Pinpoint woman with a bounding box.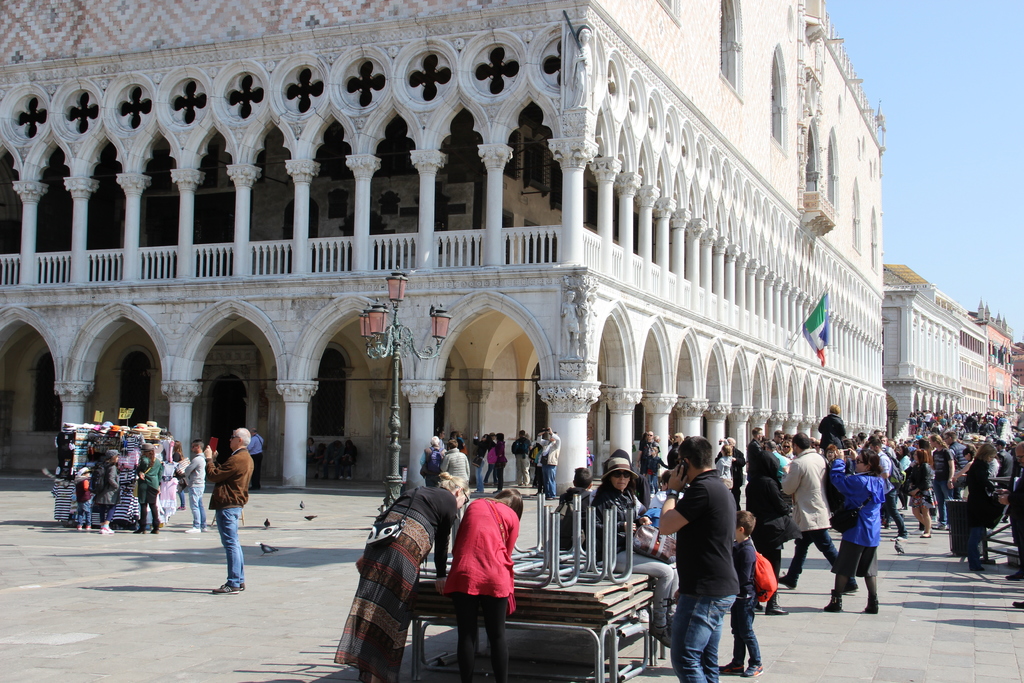
region(822, 441, 836, 459).
